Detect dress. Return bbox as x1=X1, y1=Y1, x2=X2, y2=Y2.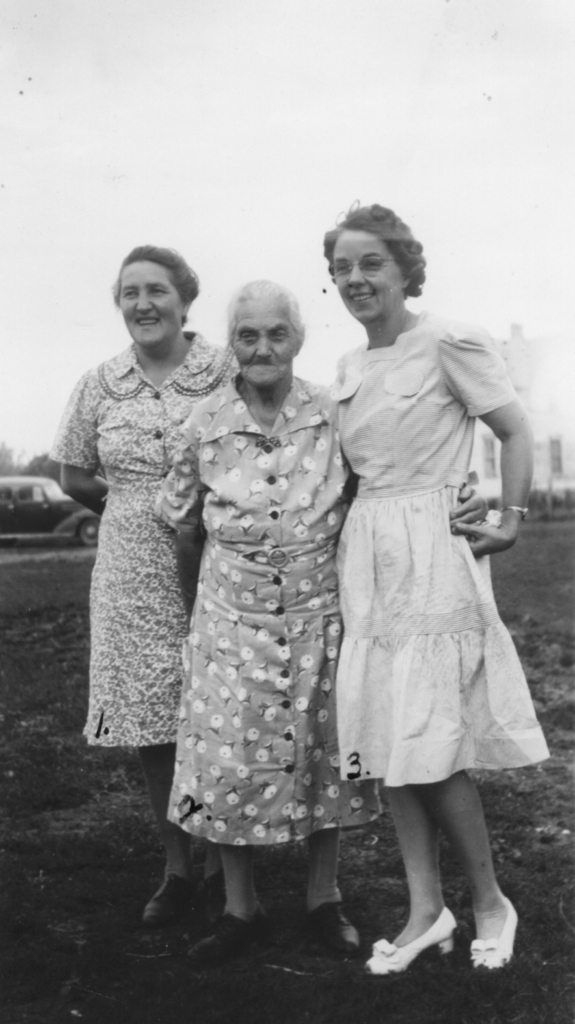
x1=33, y1=326, x2=250, y2=742.
